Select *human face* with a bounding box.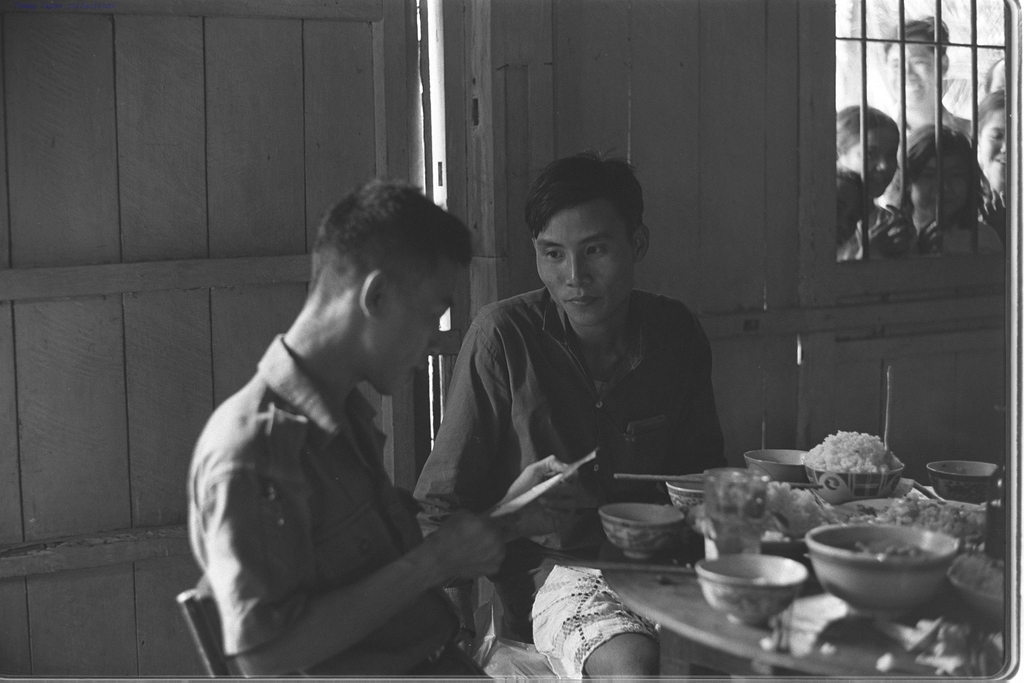
902 151 970 222.
